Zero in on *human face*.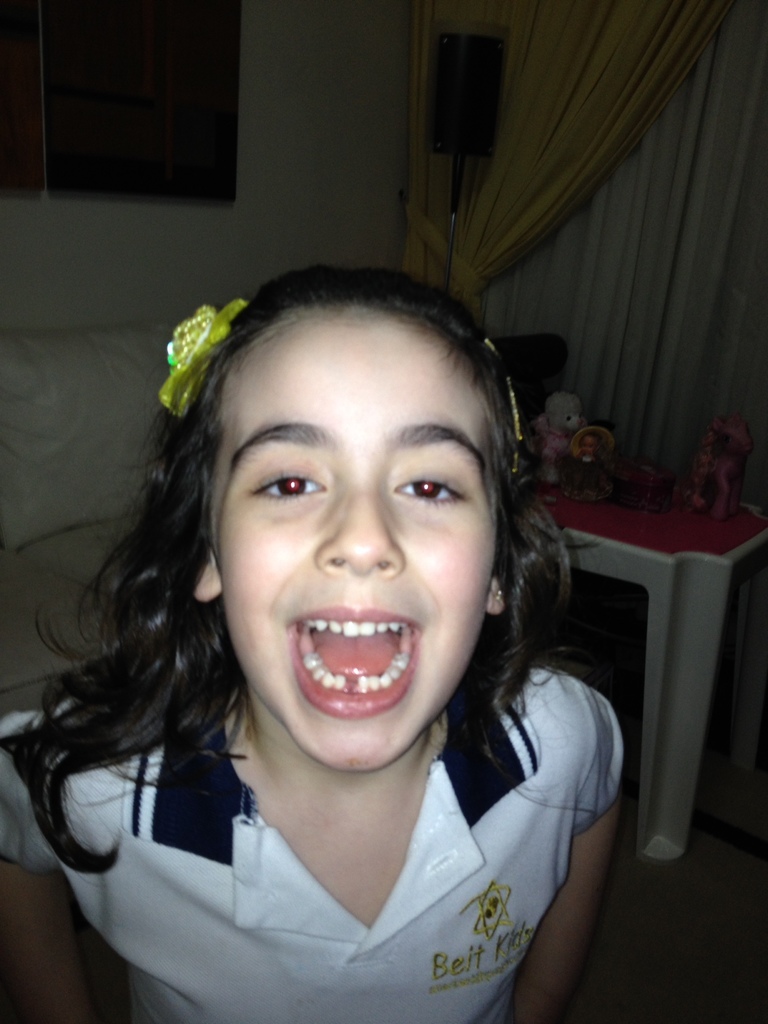
Zeroed in: 211, 313, 497, 770.
